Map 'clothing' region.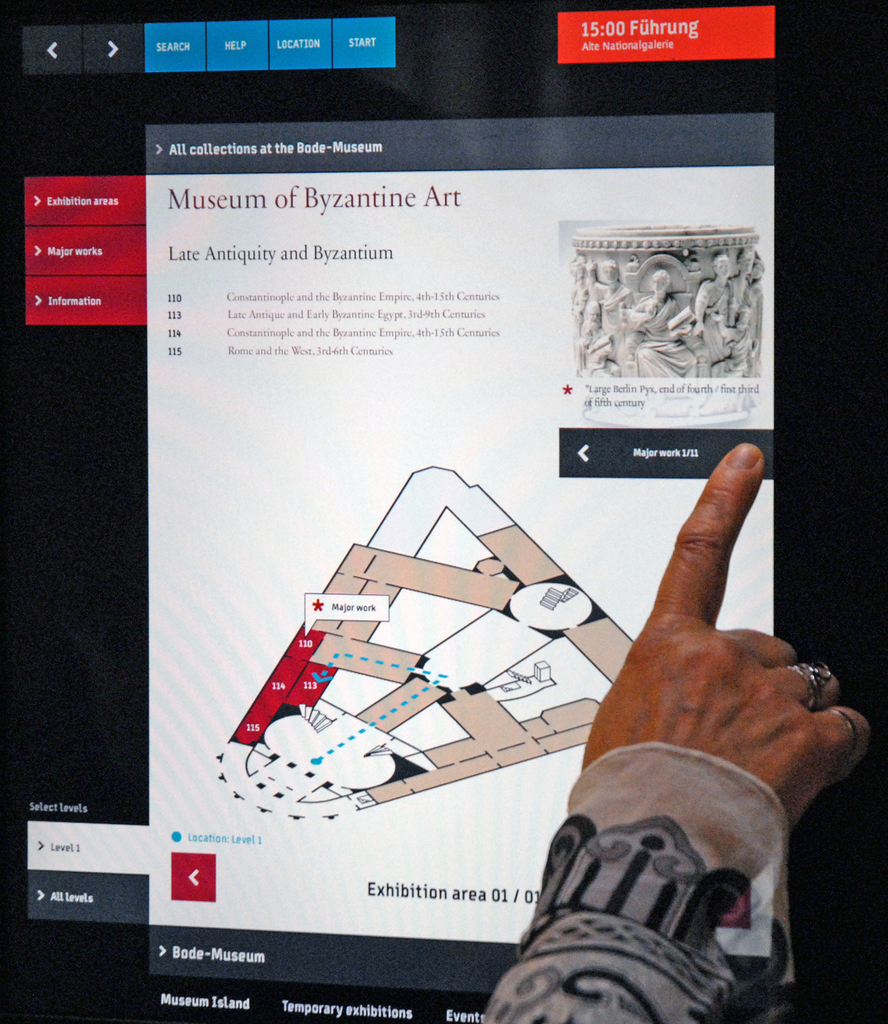
Mapped to select_region(630, 296, 693, 376).
